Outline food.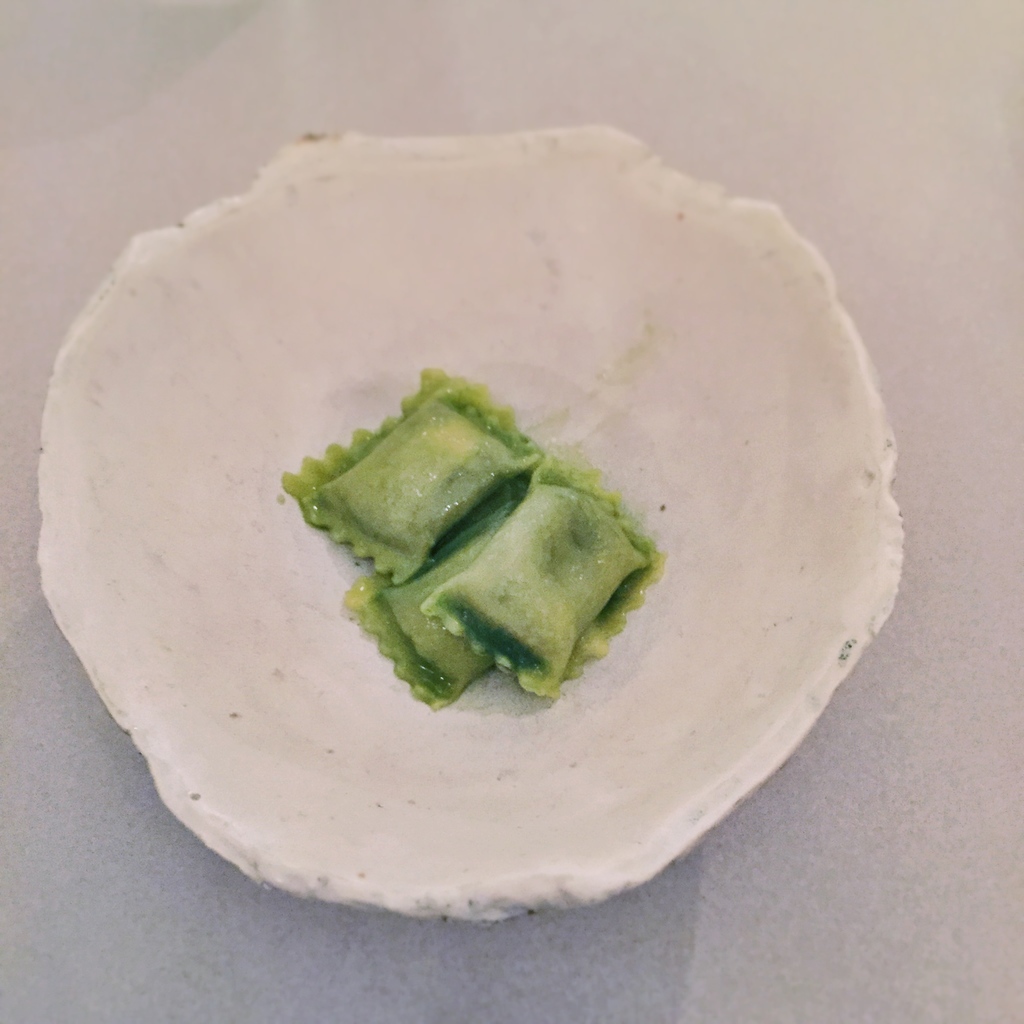
Outline: {"left": 342, "top": 492, "right": 516, "bottom": 702}.
